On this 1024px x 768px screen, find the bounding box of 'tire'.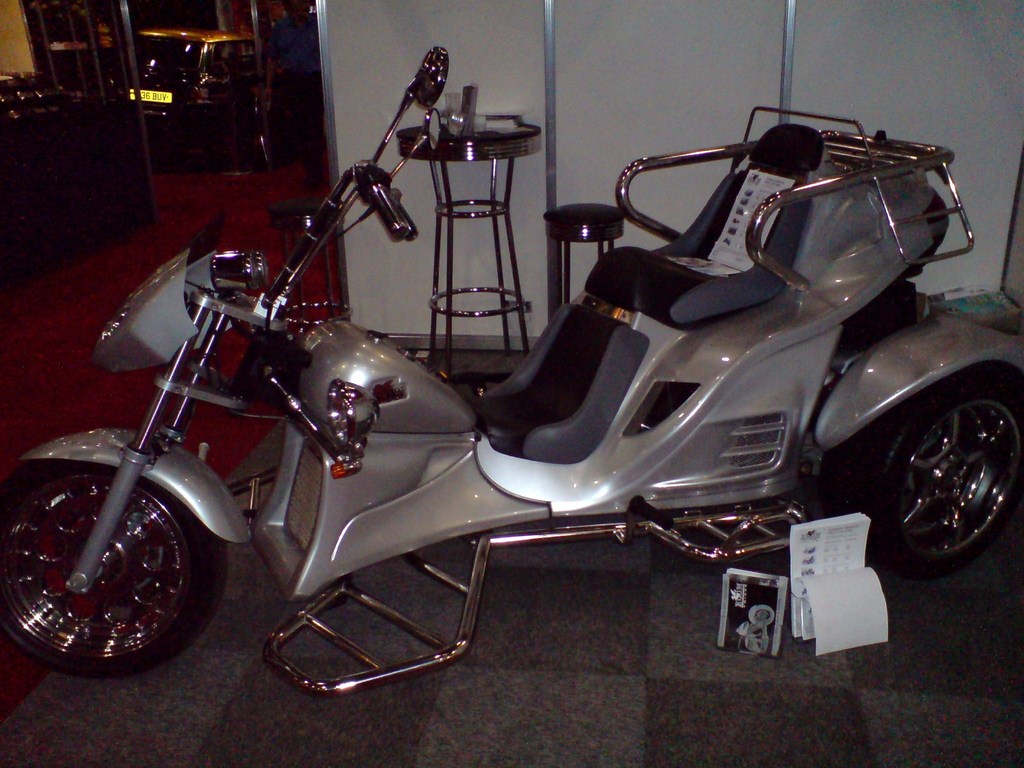
Bounding box: (10, 453, 212, 679).
